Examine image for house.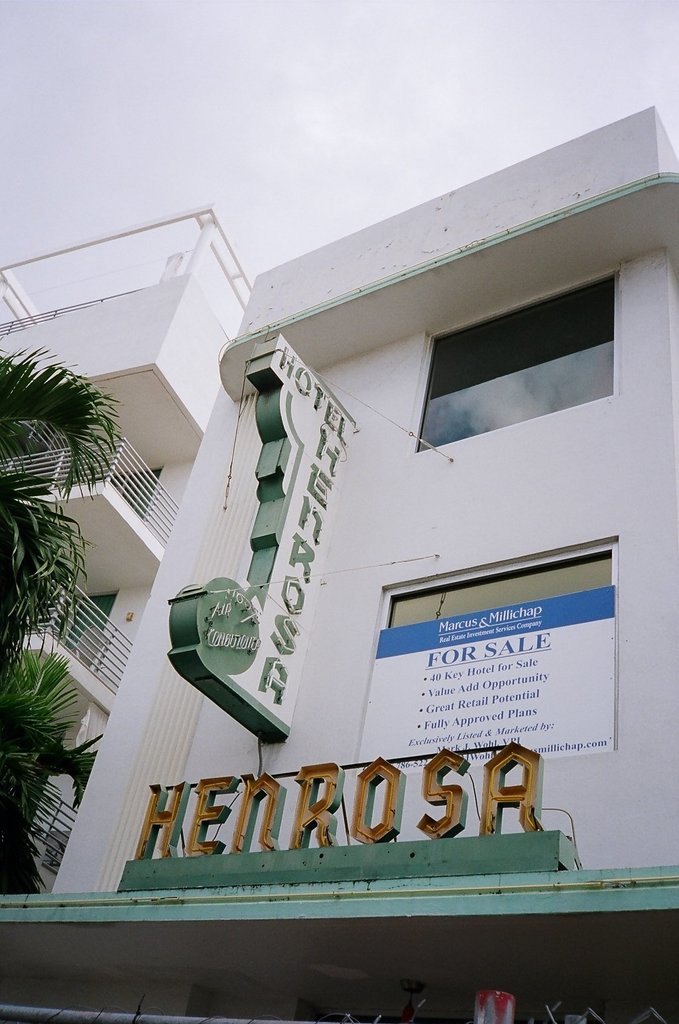
Examination result: 0/207/248/887.
